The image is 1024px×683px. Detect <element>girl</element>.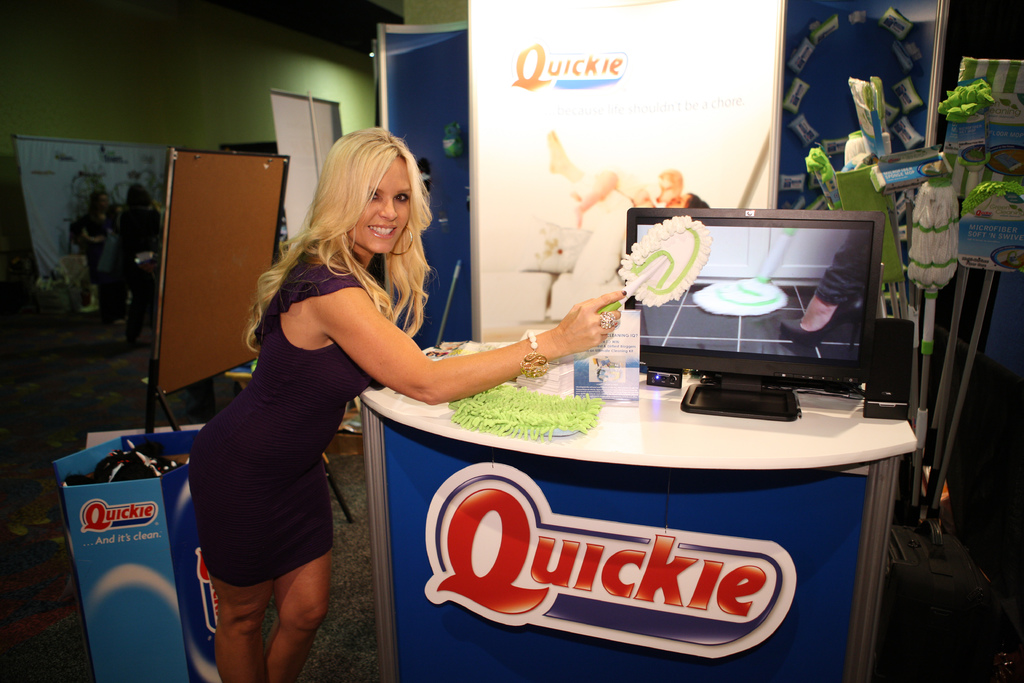
Detection: 190:125:627:682.
